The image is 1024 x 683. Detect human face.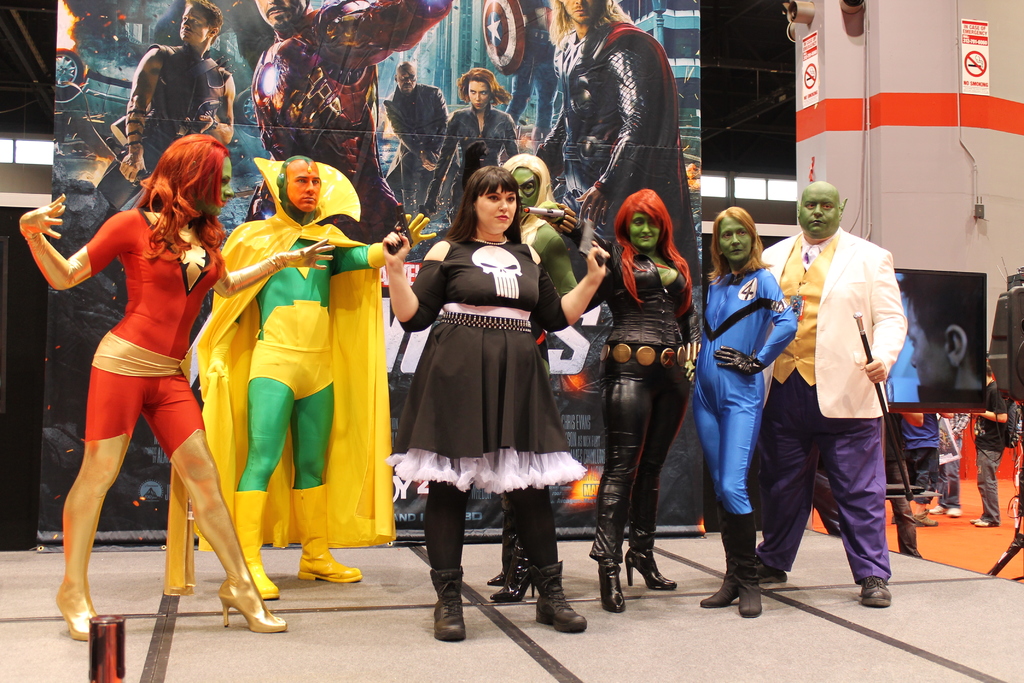
Detection: 799, 189, 838, 236.
